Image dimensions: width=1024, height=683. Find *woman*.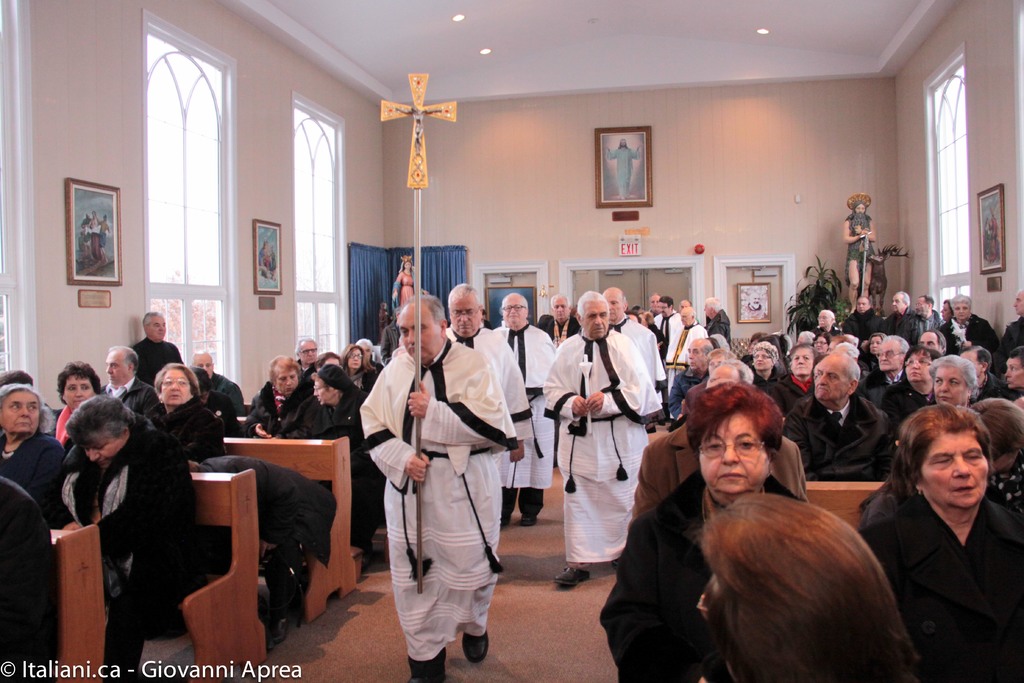
box(234, 352, 310, 447).
